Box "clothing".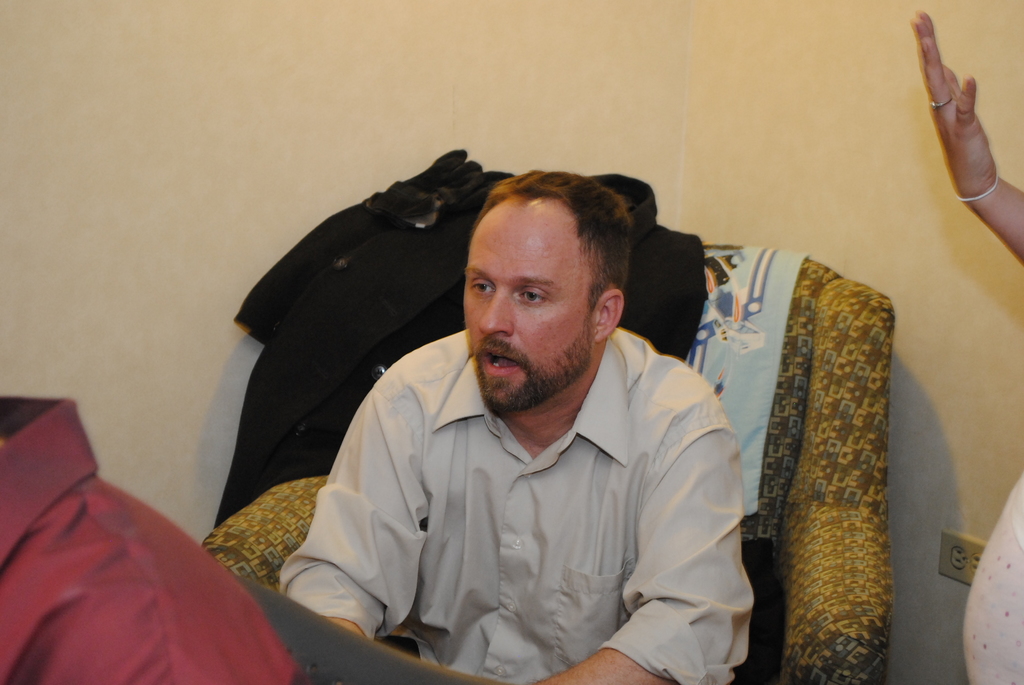
box=[961, 466, 1023, 684].
